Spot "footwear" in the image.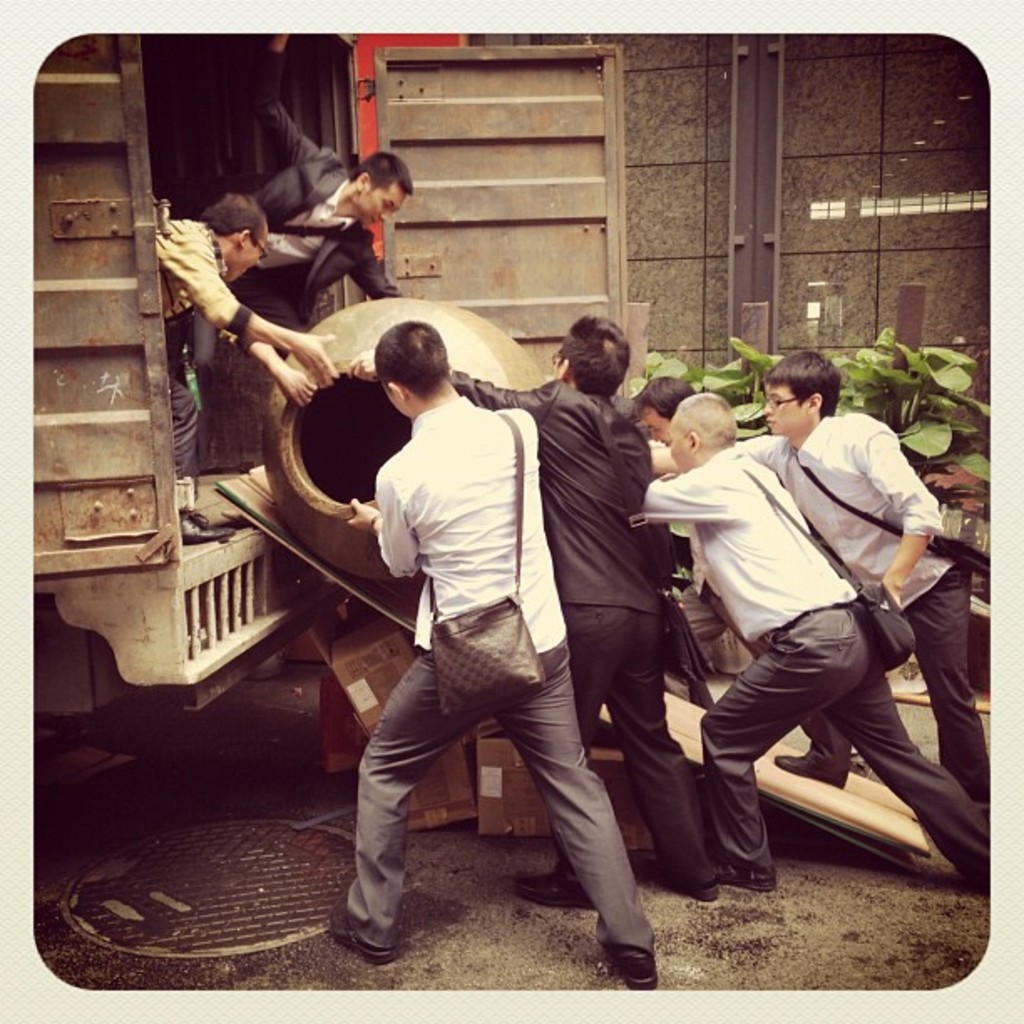
"footwear" found at rect(624, 853, 718, 902).
